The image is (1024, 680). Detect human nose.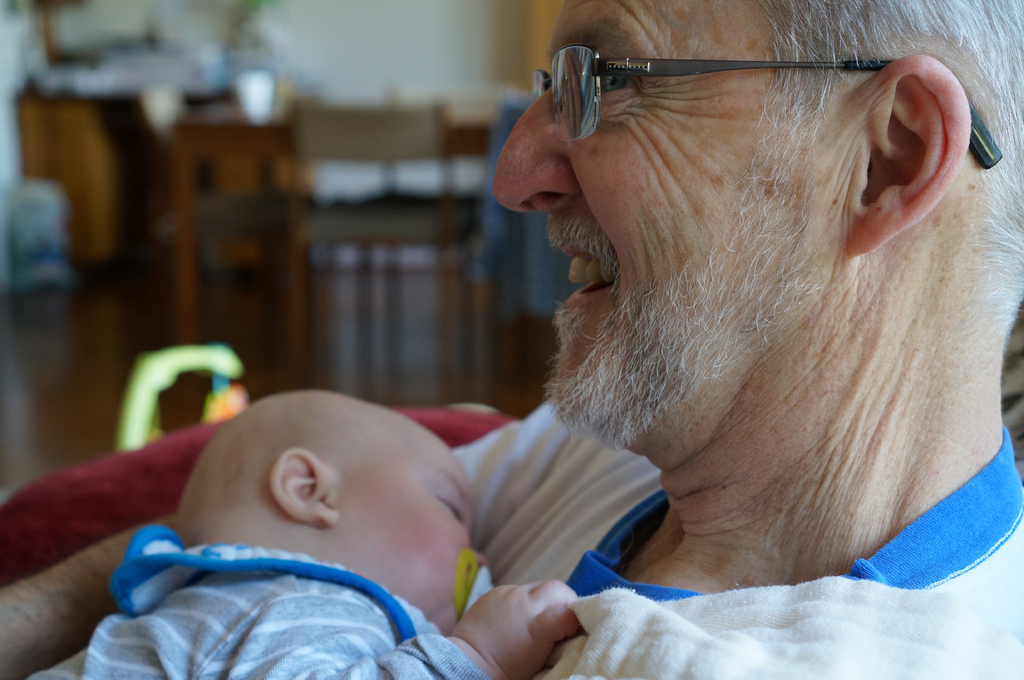
Detection: (left=490, top=87, right=575, bottom=210).
